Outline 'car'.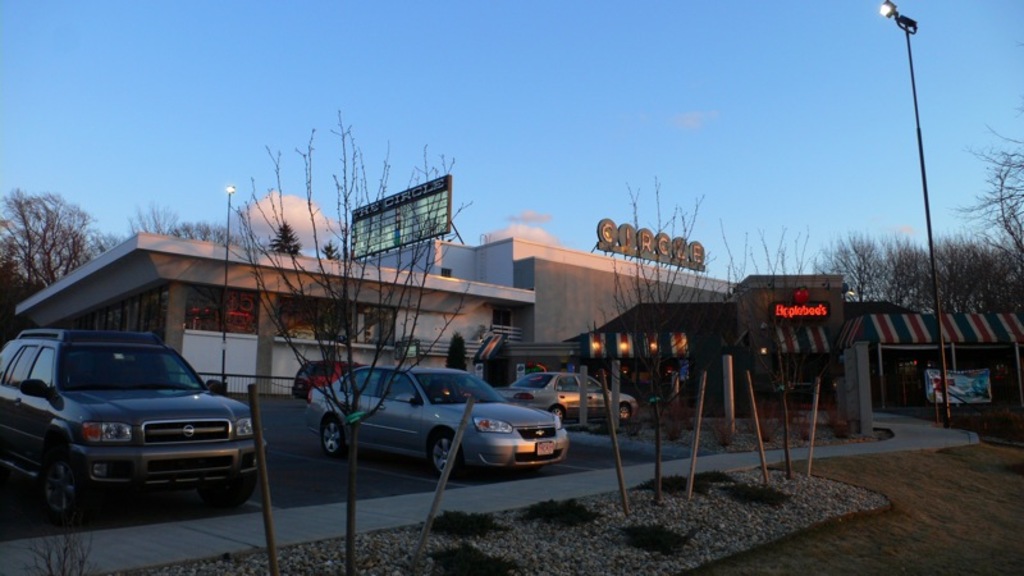
Outline: 0:326:265:520.
